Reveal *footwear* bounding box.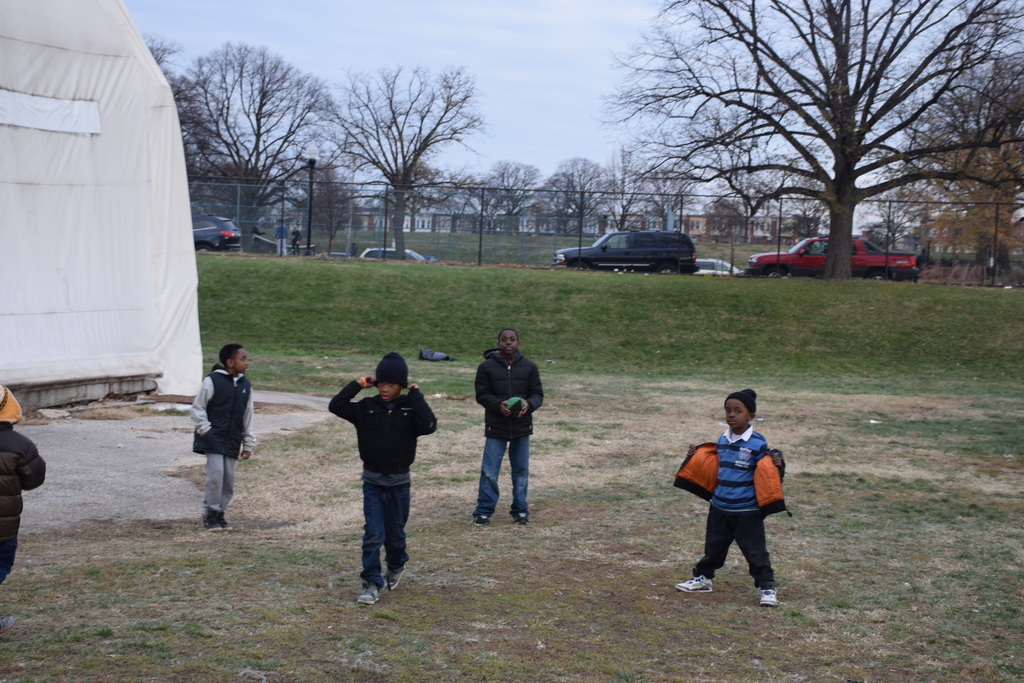
Revealed: crop(758, 586, 785, 608).
